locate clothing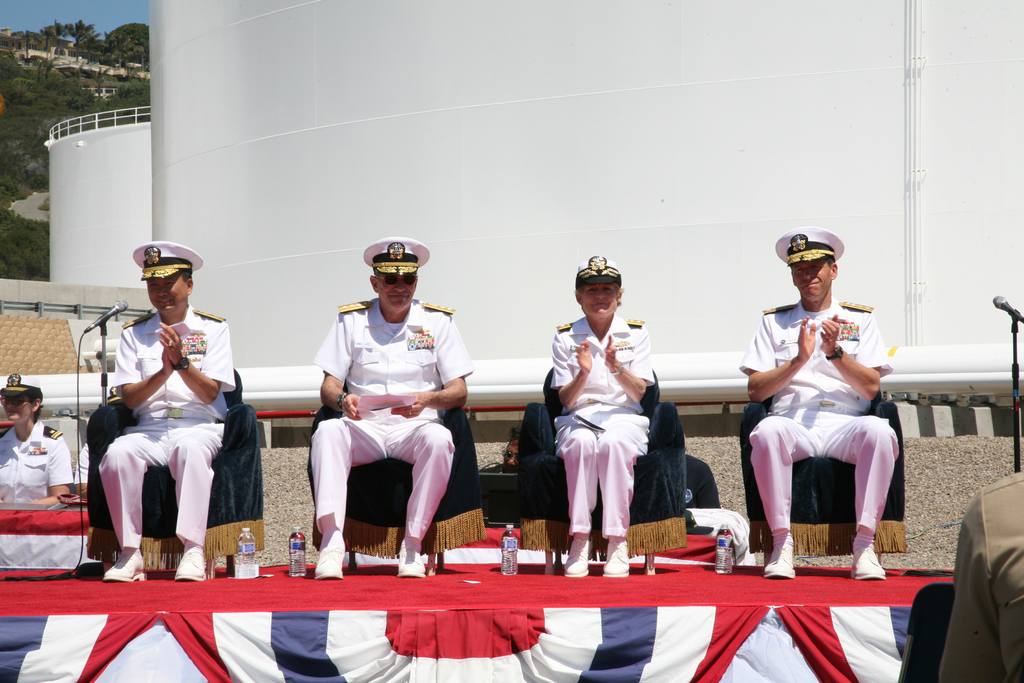
left=301, top=283, right=471, bottom=563
